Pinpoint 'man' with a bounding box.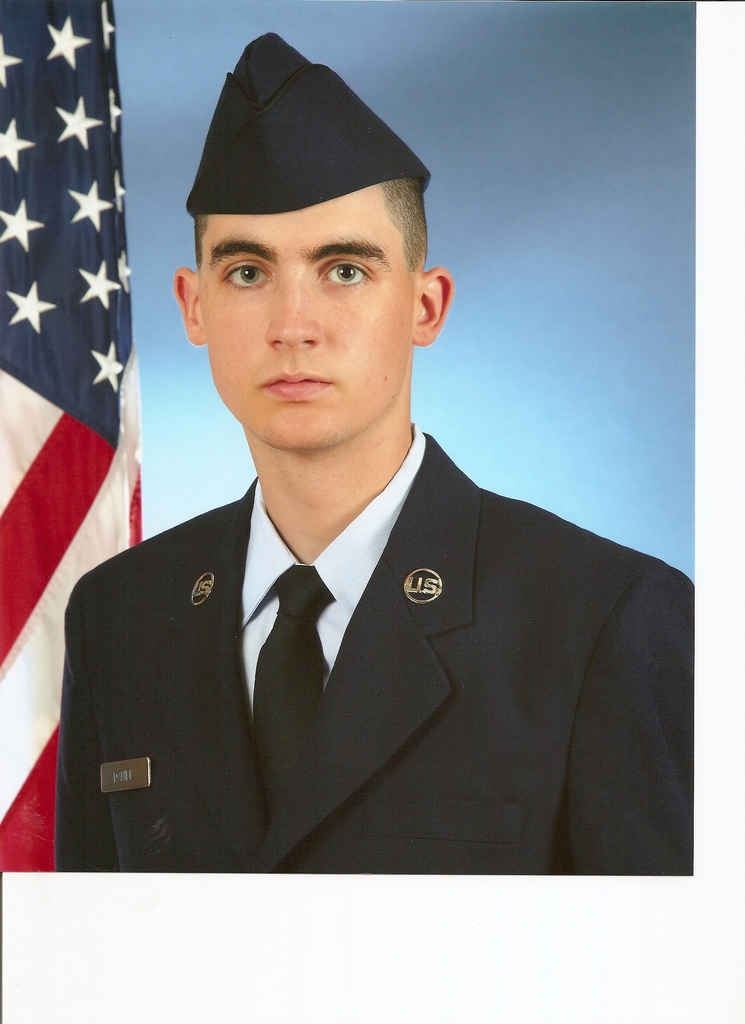
<region>60, 64, 682, 888</region>.
